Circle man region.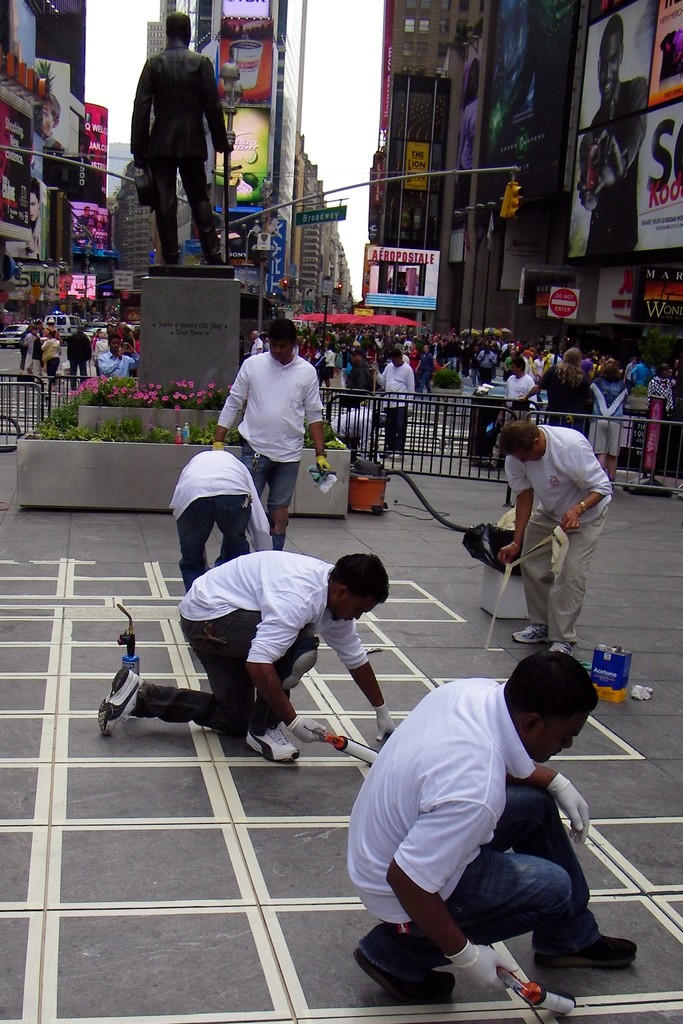
Region: x1=367, y1=350, x2=415, y2=457.
